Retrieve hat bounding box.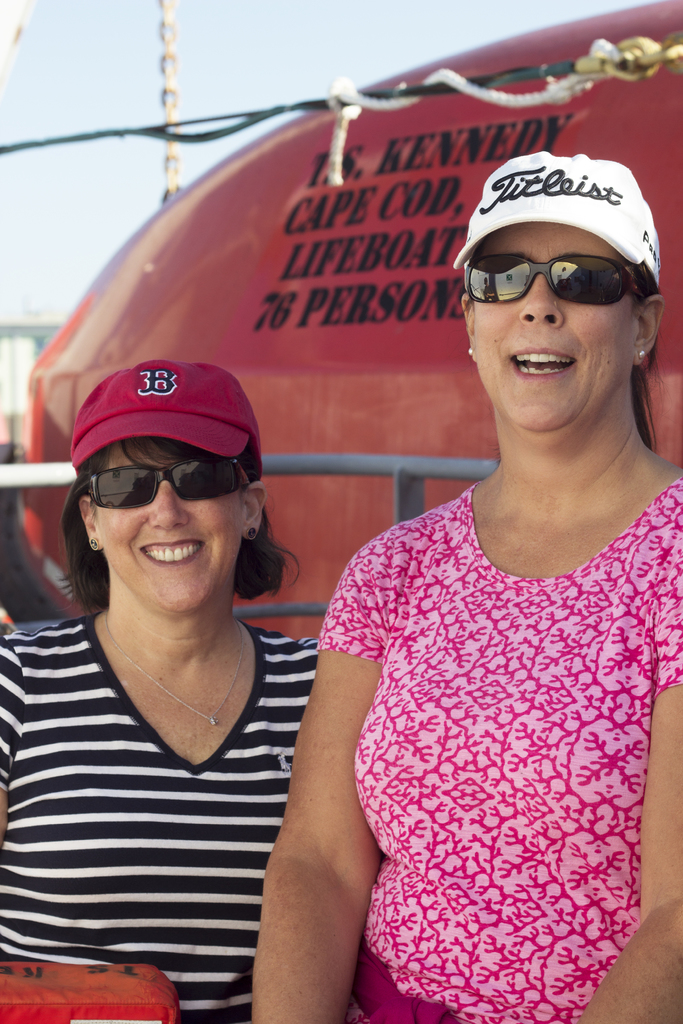
Bounding box: [456,152,662,286].
